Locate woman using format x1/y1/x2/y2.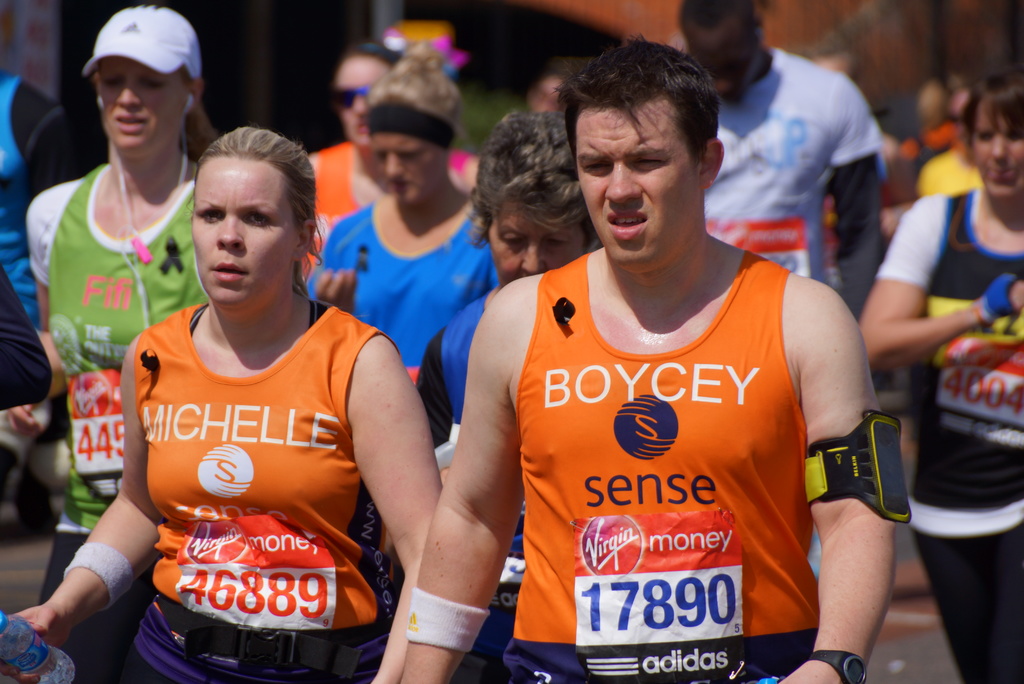
367/104/595/683.
